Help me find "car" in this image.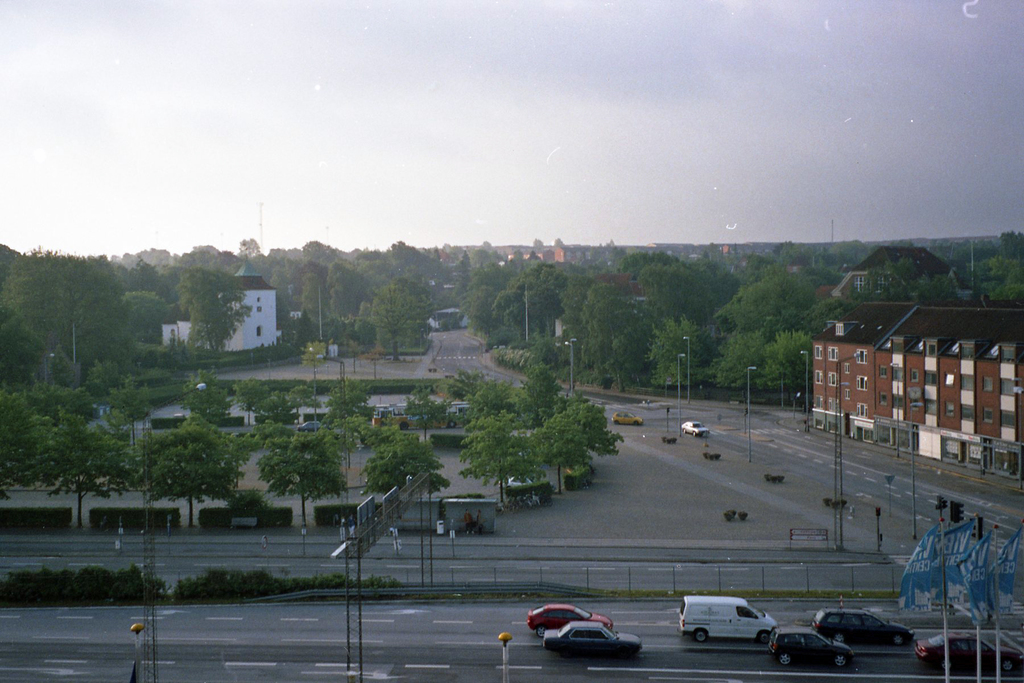
Found it: (left=917, top=637, right=1023, bottom=674).
